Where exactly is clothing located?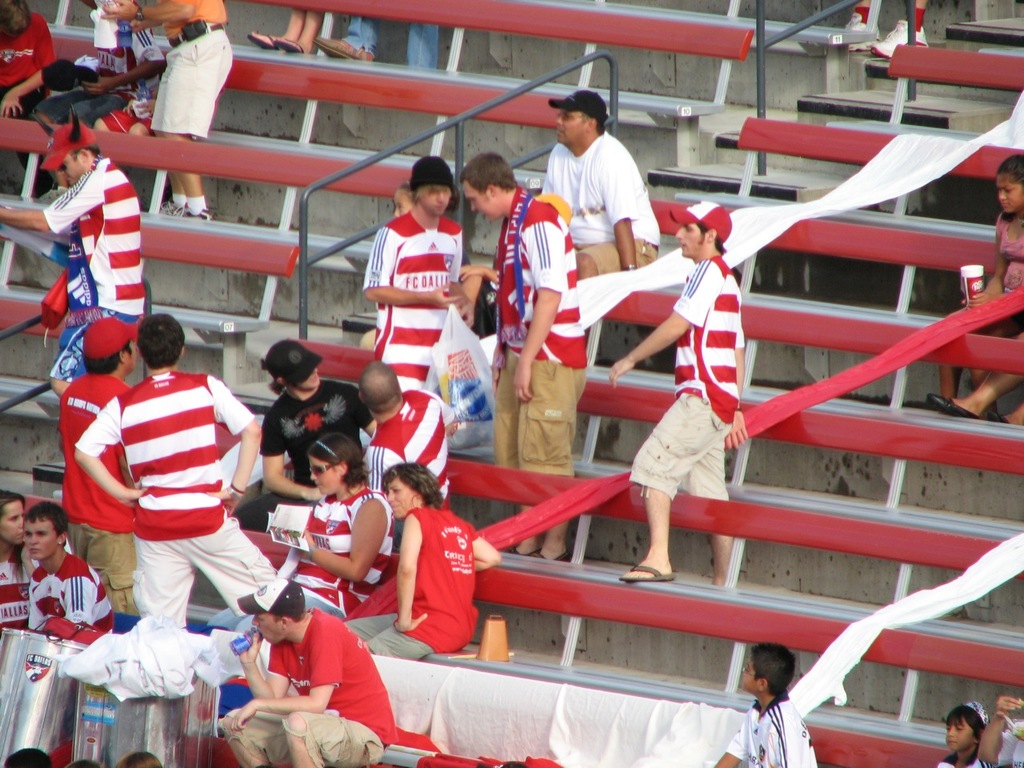
Its bounding box is [left=362, top=388, right=455, bottom=511].
